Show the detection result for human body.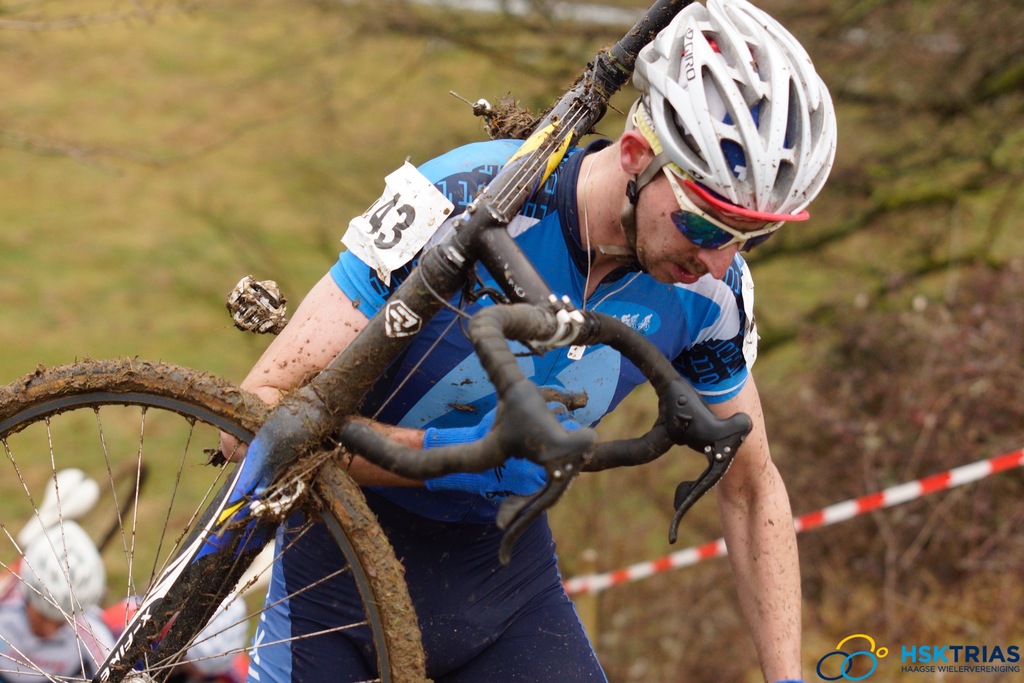
BBox(236, 85, 831, 656).
